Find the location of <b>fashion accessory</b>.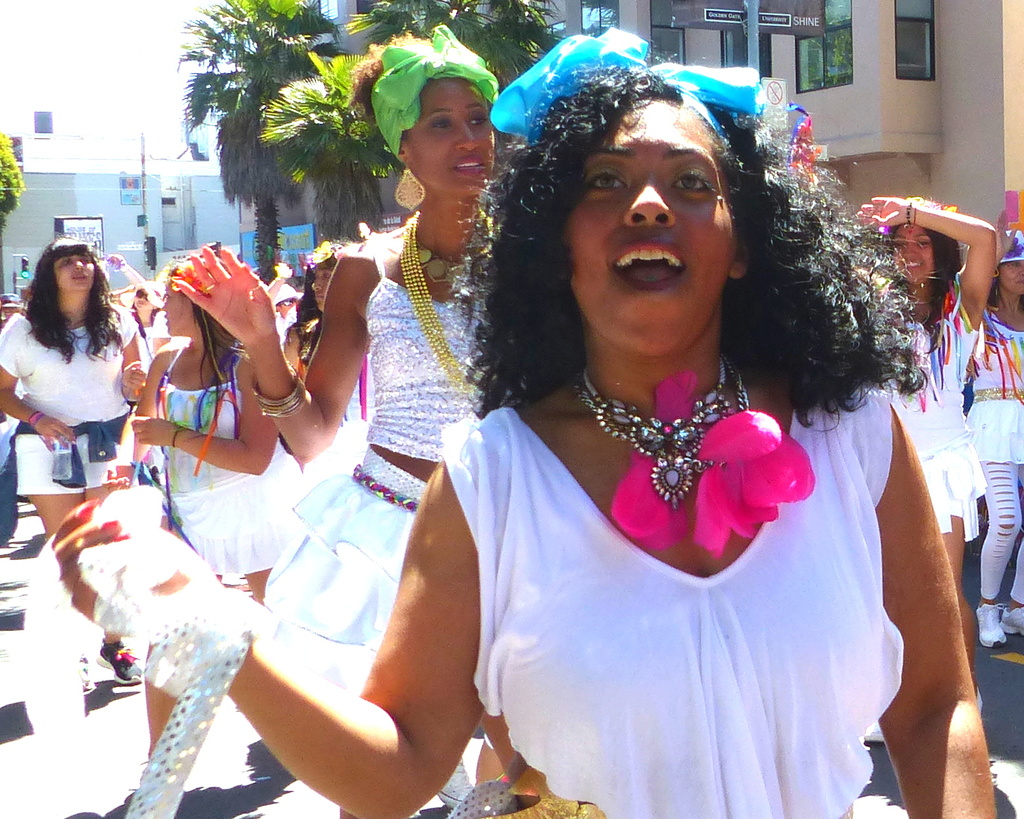
Location: x1=413 y1=233 x2=478 y2=287.
